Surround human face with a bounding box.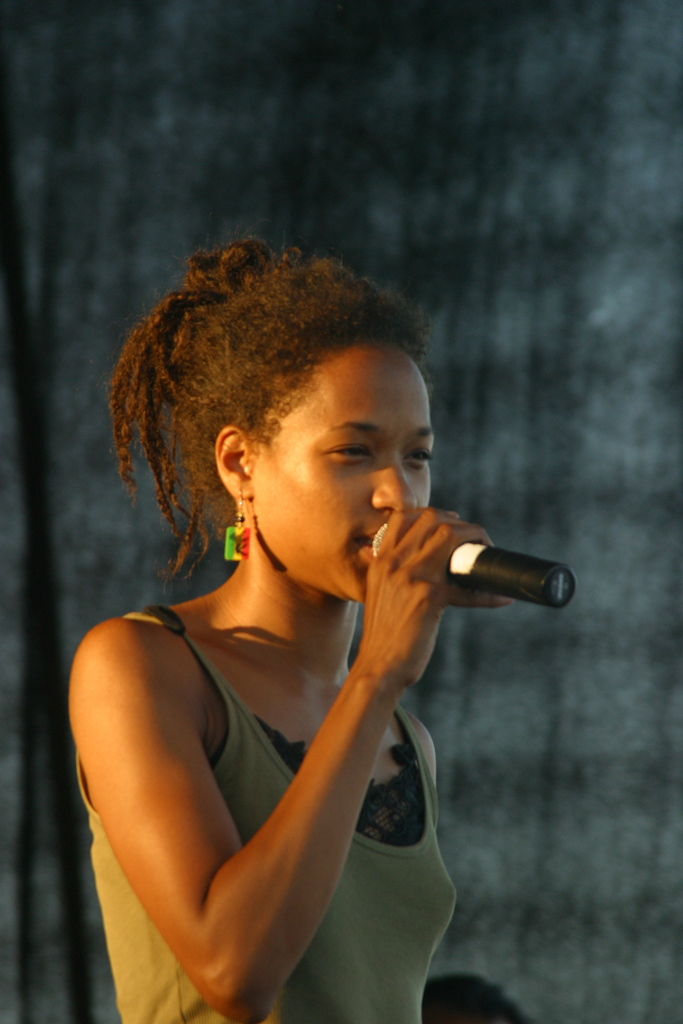
l=251, t=356, r=434, b=600.
